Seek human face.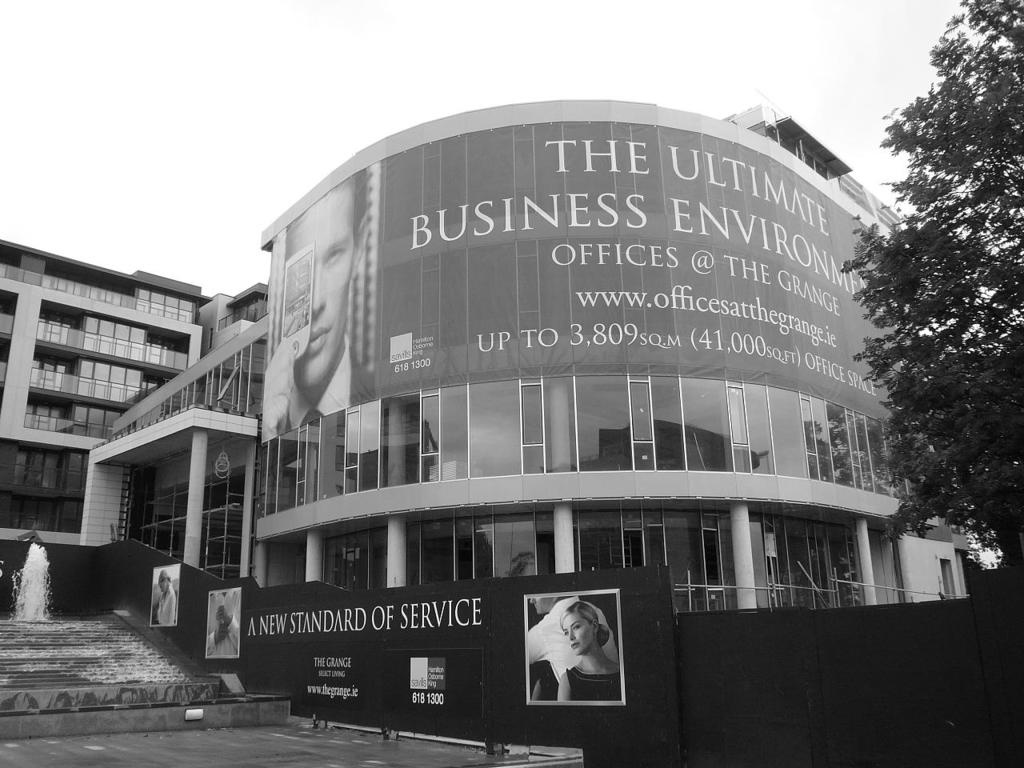
154/569/177/593.
